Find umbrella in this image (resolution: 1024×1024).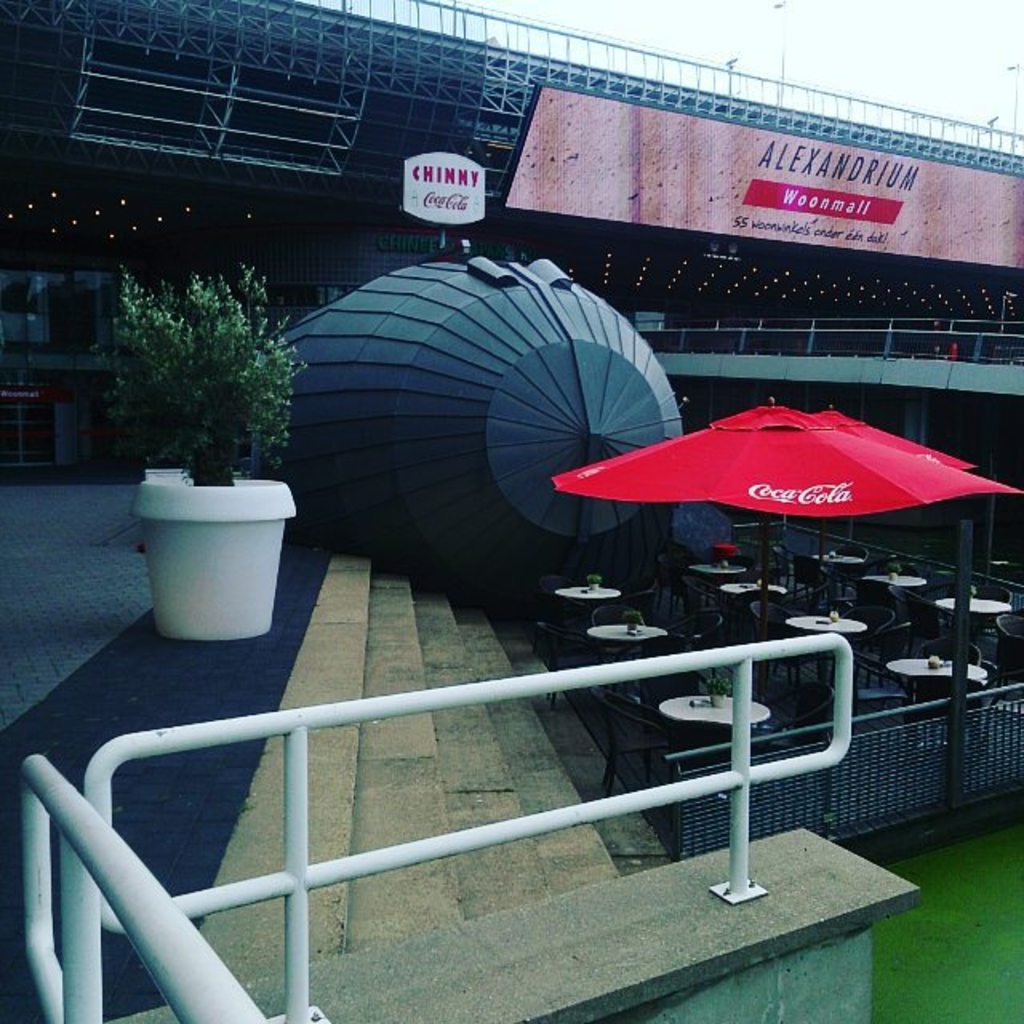
811 402 976 611.
